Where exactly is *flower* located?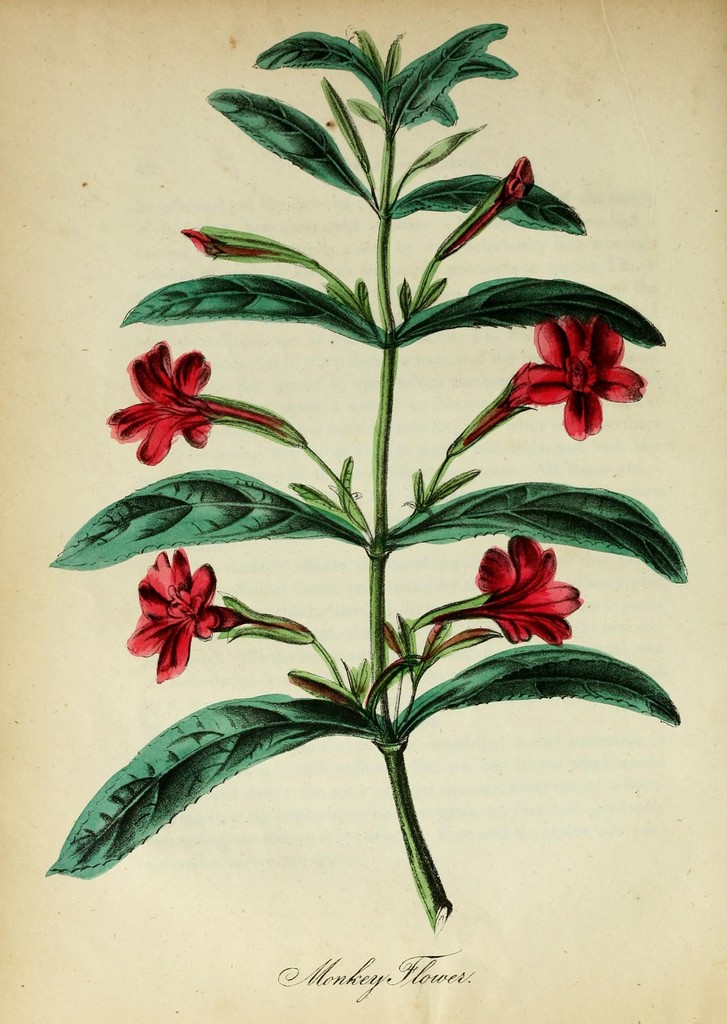
Its bounding box is 525:312:651:447.
